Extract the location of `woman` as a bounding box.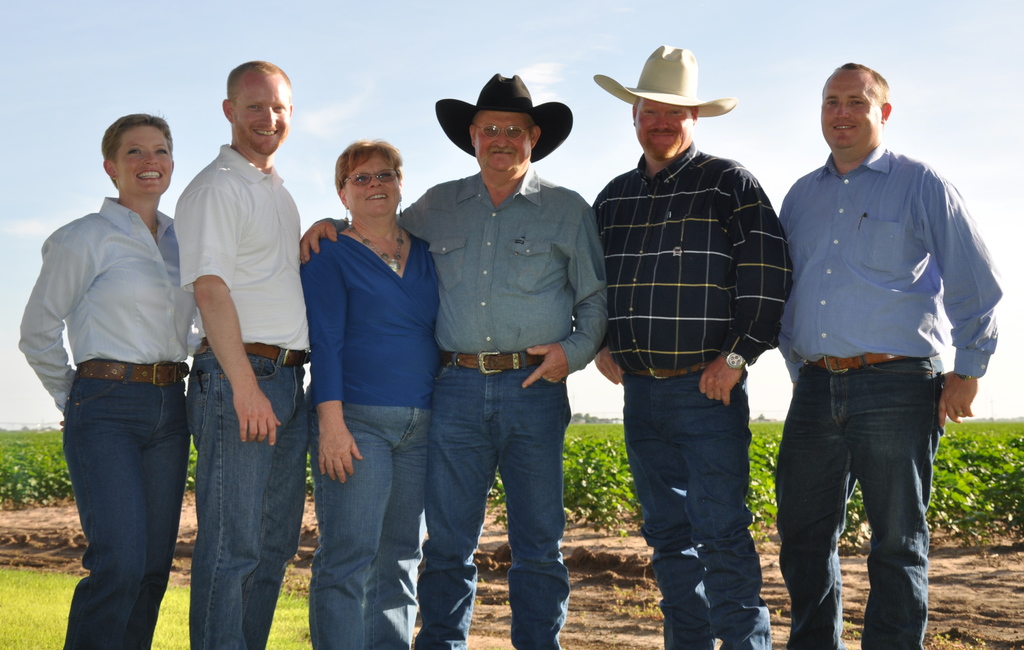
<box>0,99,218,649</box>.
